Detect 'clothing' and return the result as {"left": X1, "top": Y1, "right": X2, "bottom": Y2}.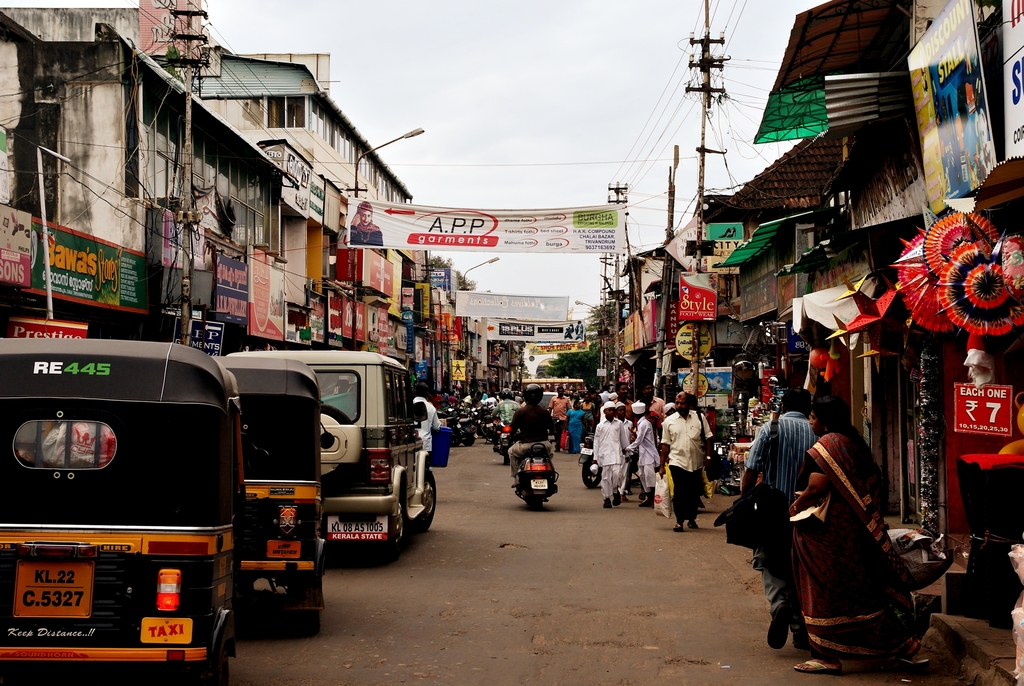
{"left": 783, "top": 410, "right": 929, "bottom": 668}.
